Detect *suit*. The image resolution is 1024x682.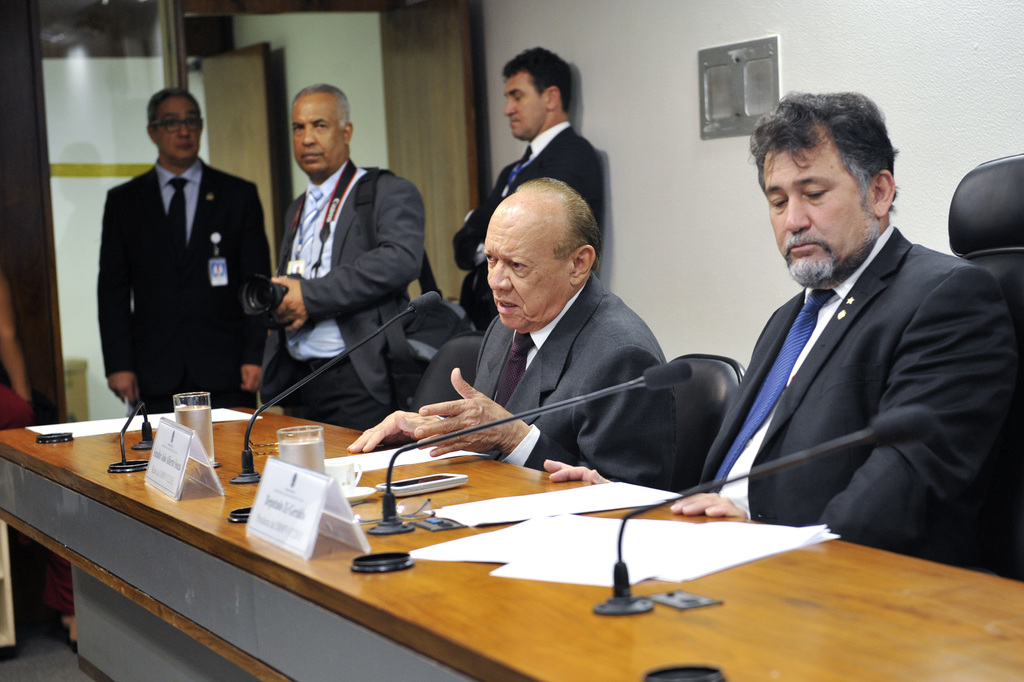
rect(437, 265, 692, 498).
